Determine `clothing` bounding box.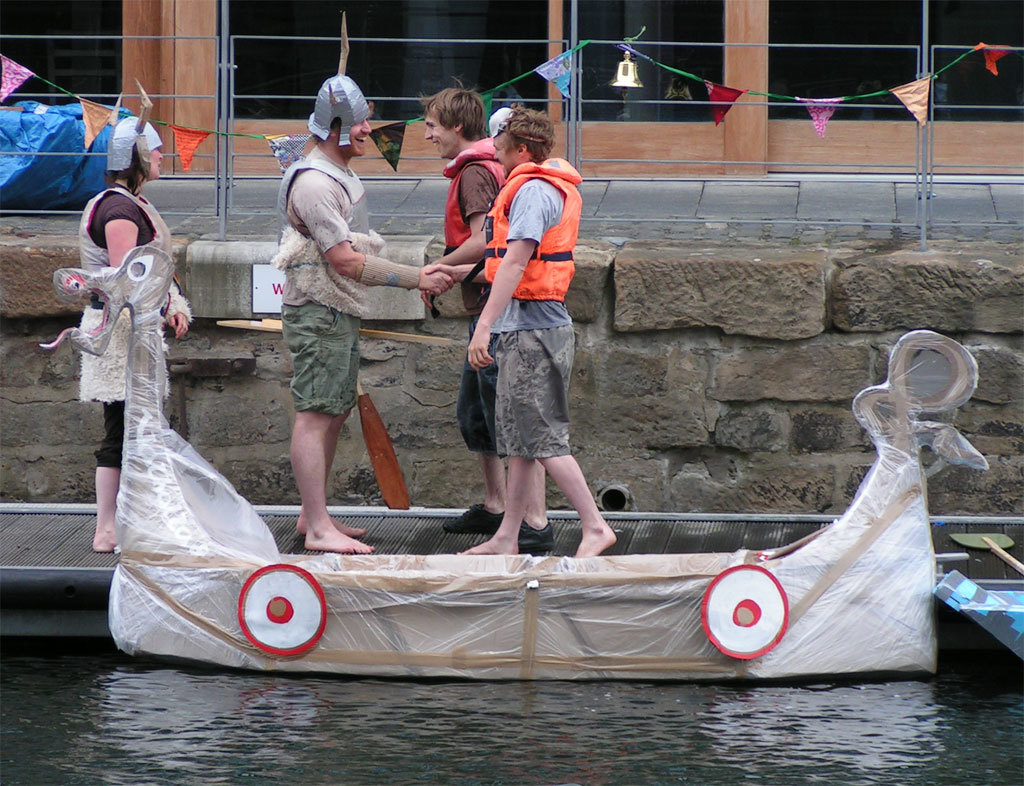
Determined: BBox(274, 144, 408, 419).
